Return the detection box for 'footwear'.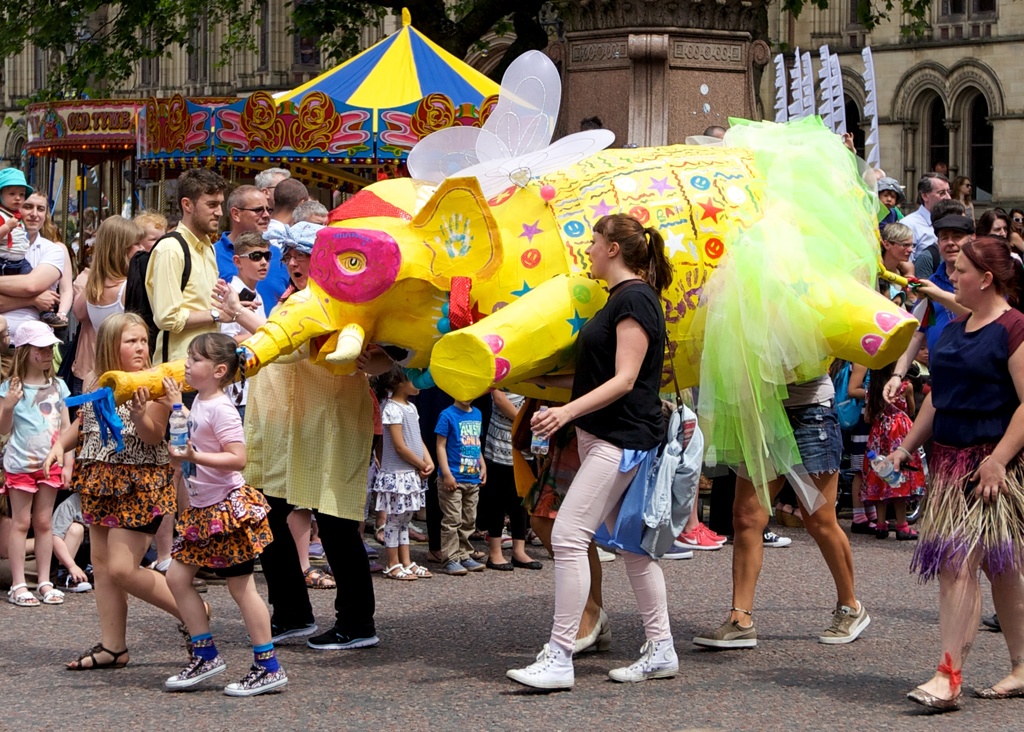
locate(525, 528, 542, 544).
